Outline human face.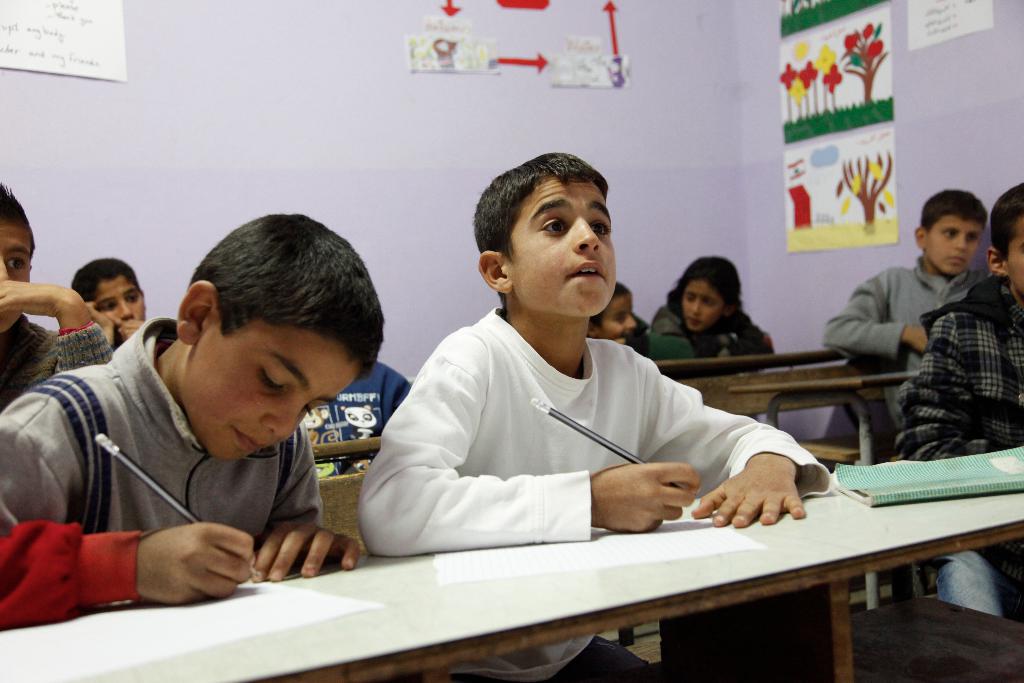
Outline: [189, 331, 374, 467].
